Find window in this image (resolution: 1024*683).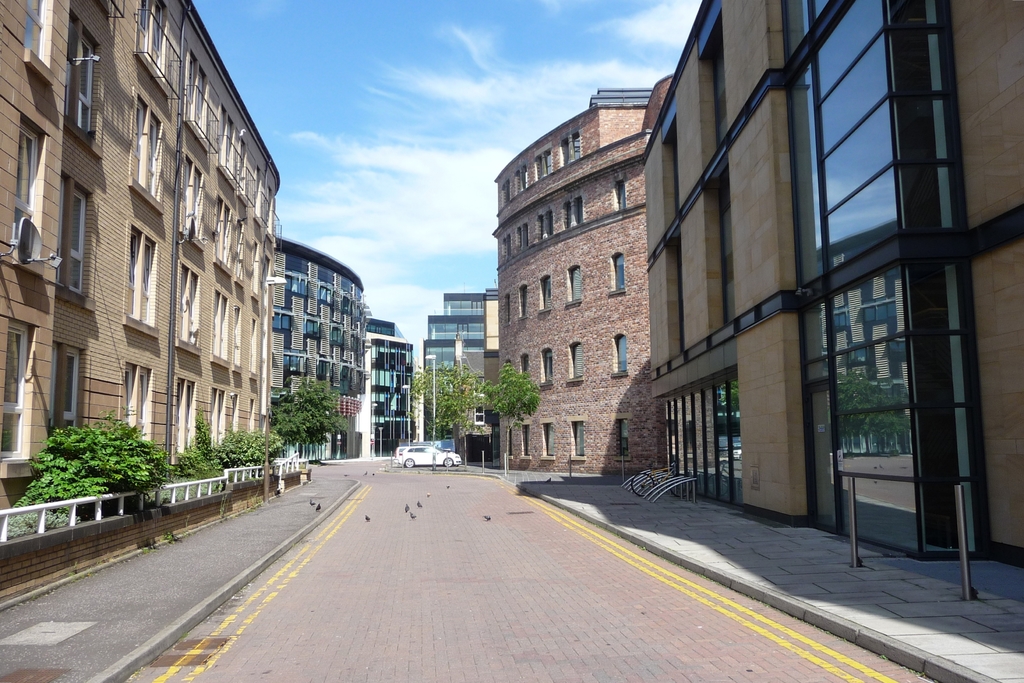
[705, 25, 722, 161].
